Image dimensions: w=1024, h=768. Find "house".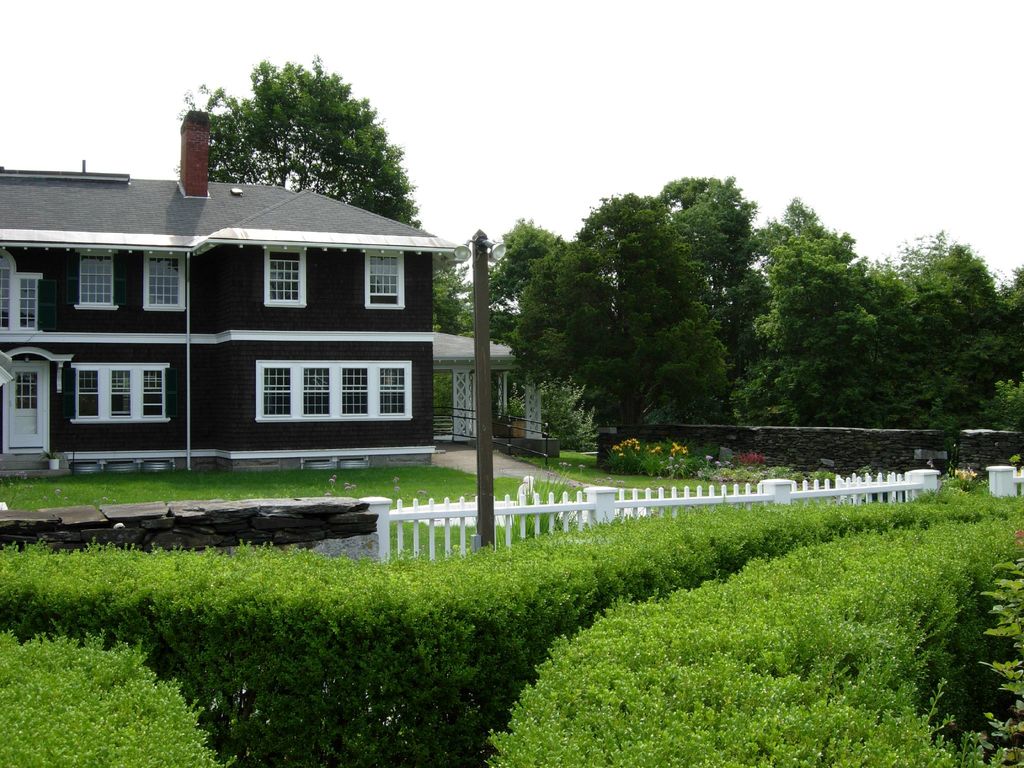
<box>15,155,502,478</box>.
